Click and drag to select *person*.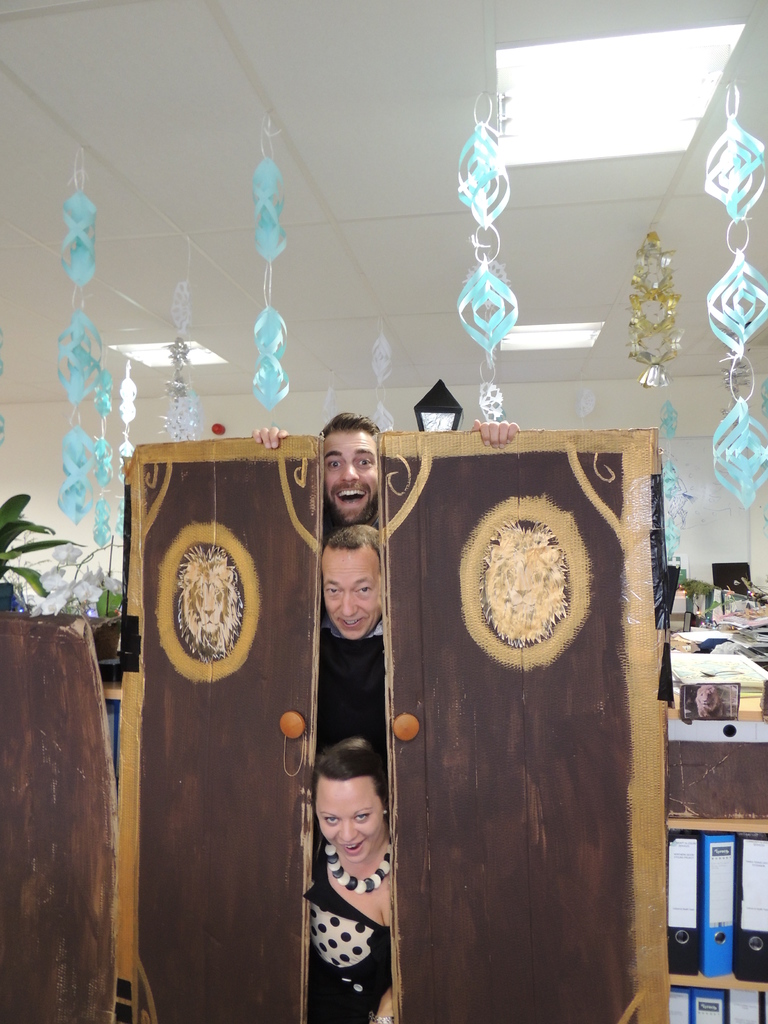
Selection: (308,519,396,755).
